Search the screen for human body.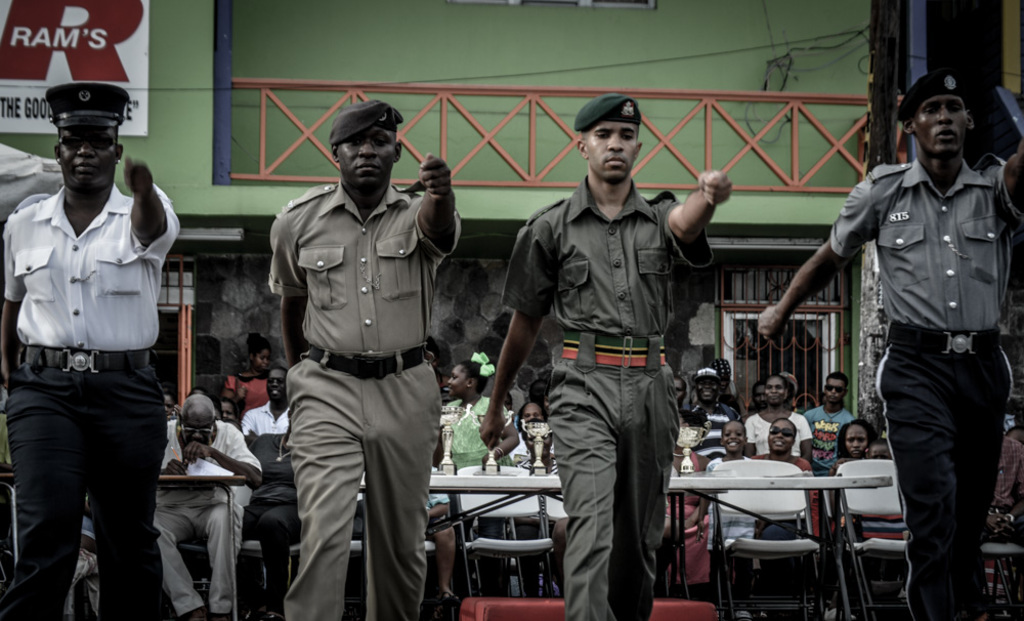
Found at region(709, 419, 755, 550).
